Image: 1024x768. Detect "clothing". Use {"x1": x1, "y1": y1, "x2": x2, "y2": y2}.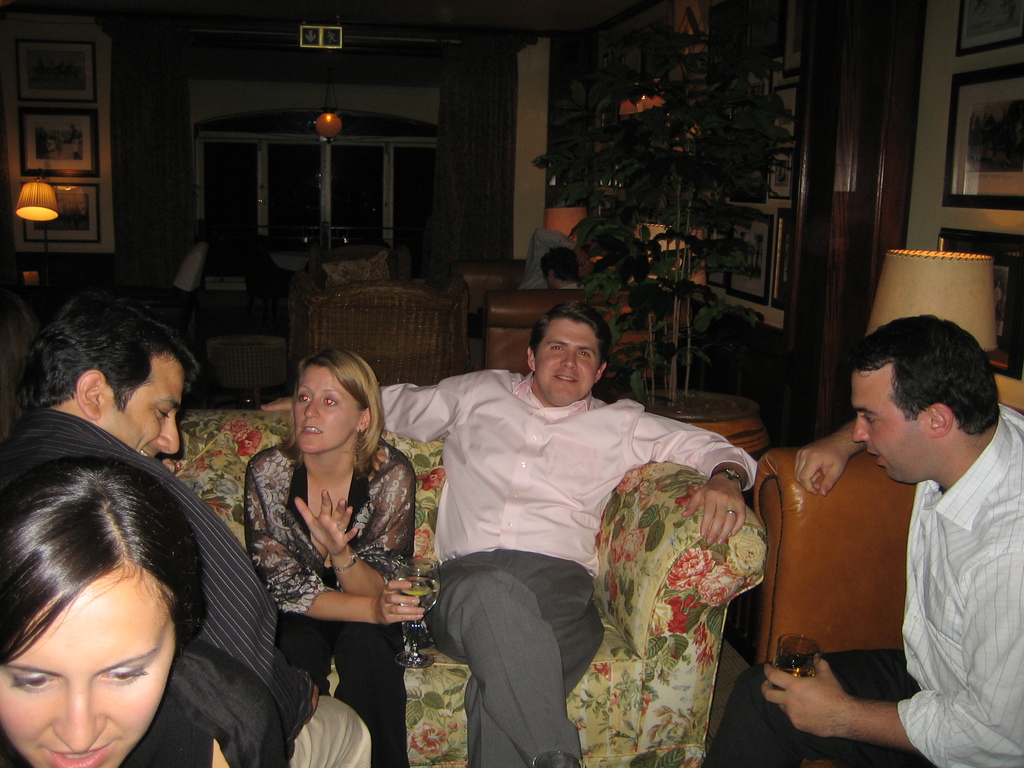
{"x1": 701, "y1": 401, "x2": 1023, "y2": 767}.
